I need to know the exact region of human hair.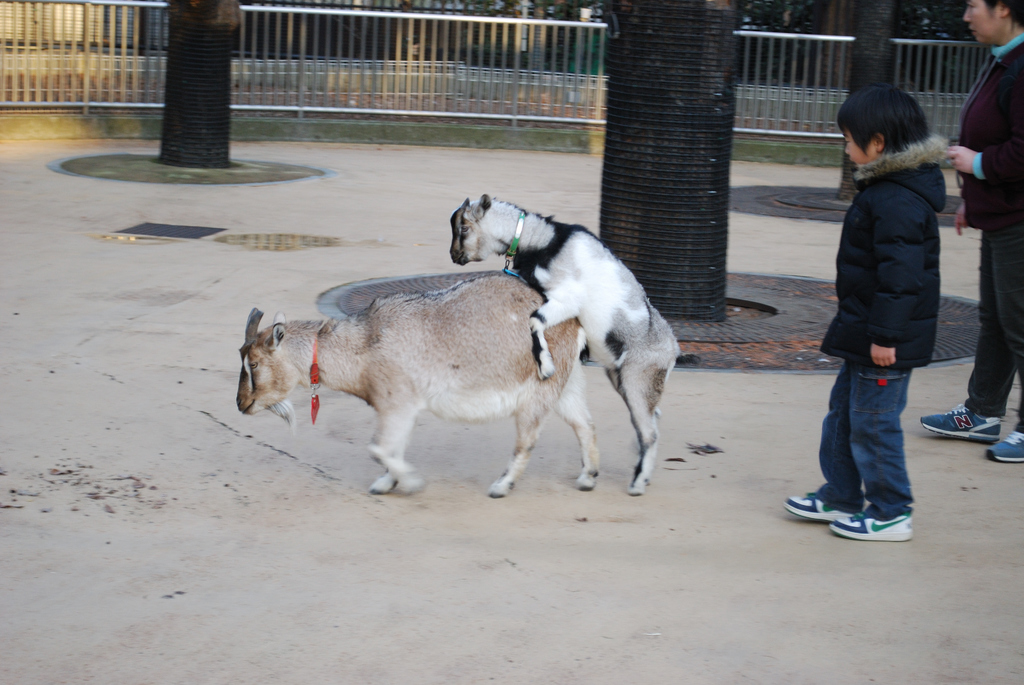
Region: {"left": 843, "top": 86, "right": 926, "bottom": 153}.
